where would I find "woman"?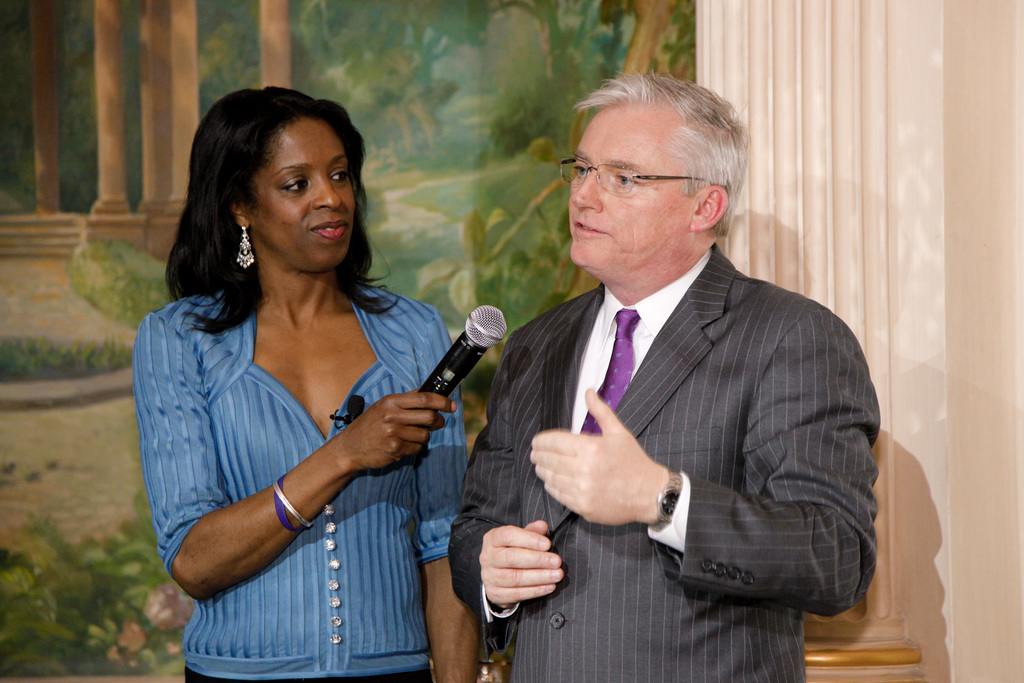
At [left=143, top=84, right=488, bottom=682].
